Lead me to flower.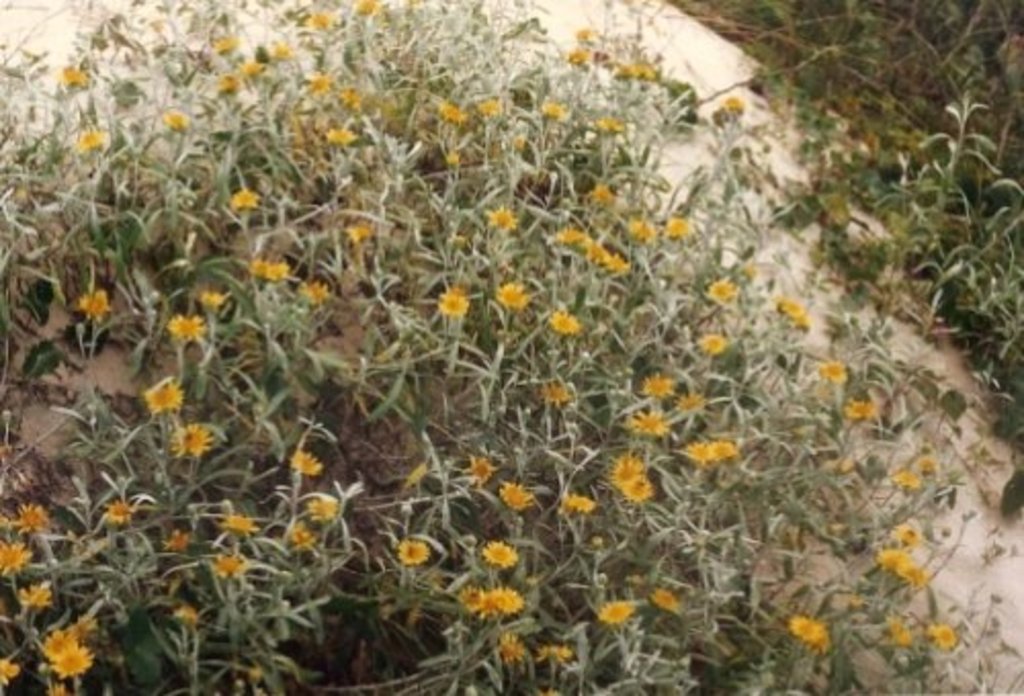
Lead to crop(494, 282, 530, 311).
